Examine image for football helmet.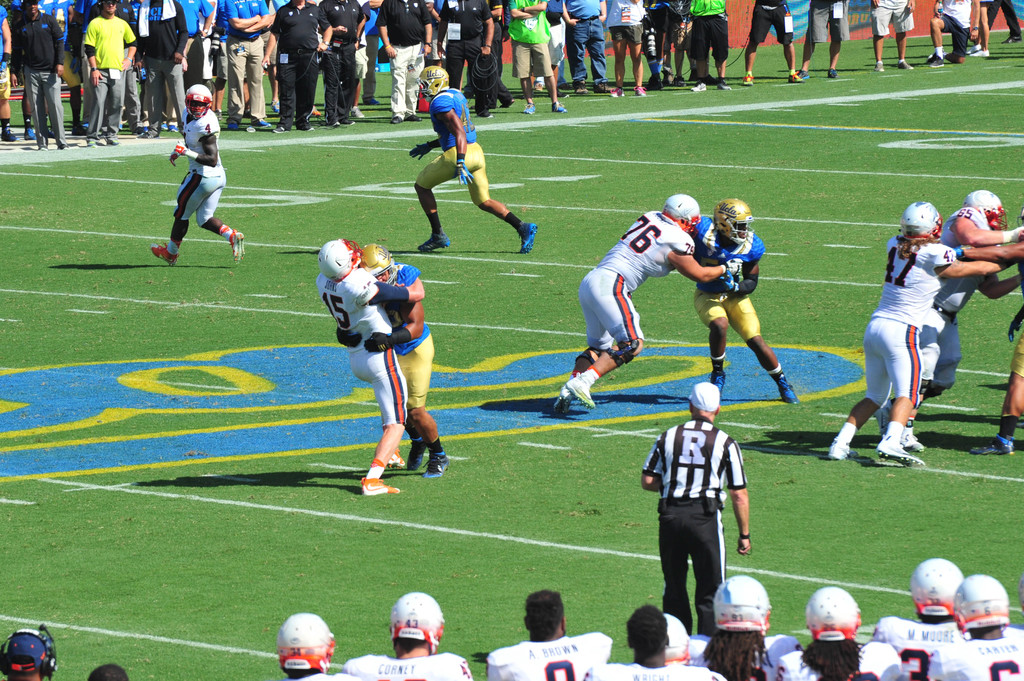
Examination result: bbox=[965, 186, 1009, 231].
